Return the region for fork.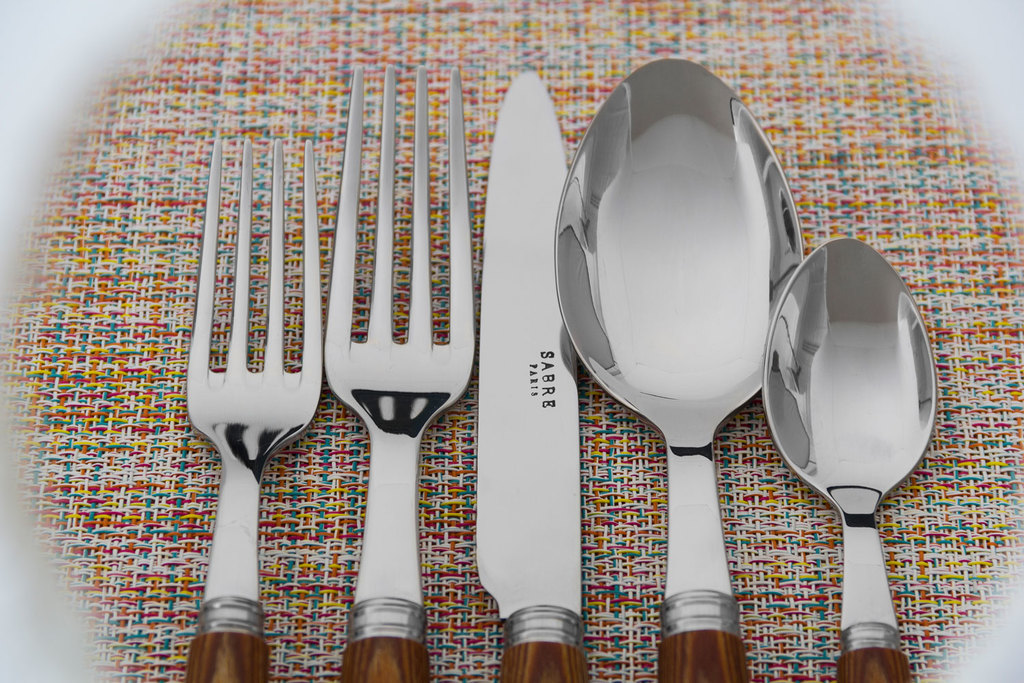
(324,66,477,682).
